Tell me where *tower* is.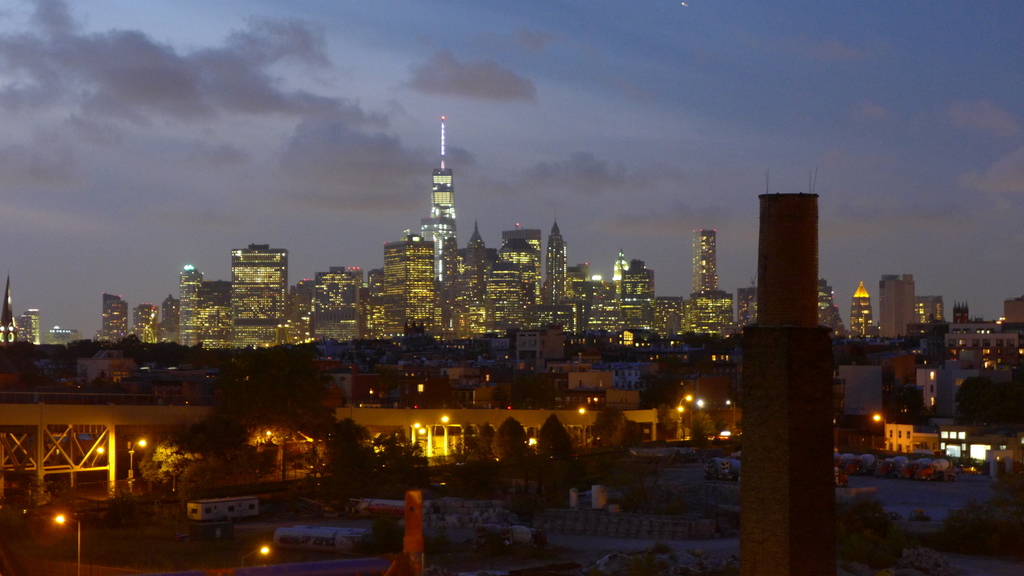
*tower* is at <region>620, 257, 651, 331</region>.
